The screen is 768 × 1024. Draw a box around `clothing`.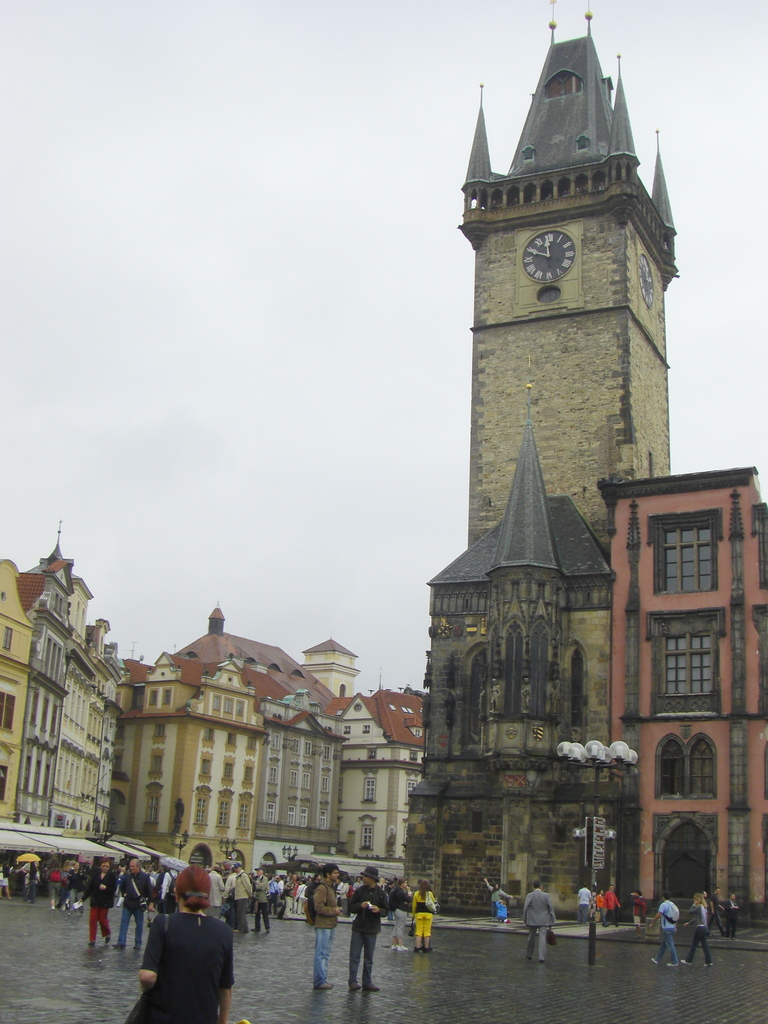
(602,891,621,928).
